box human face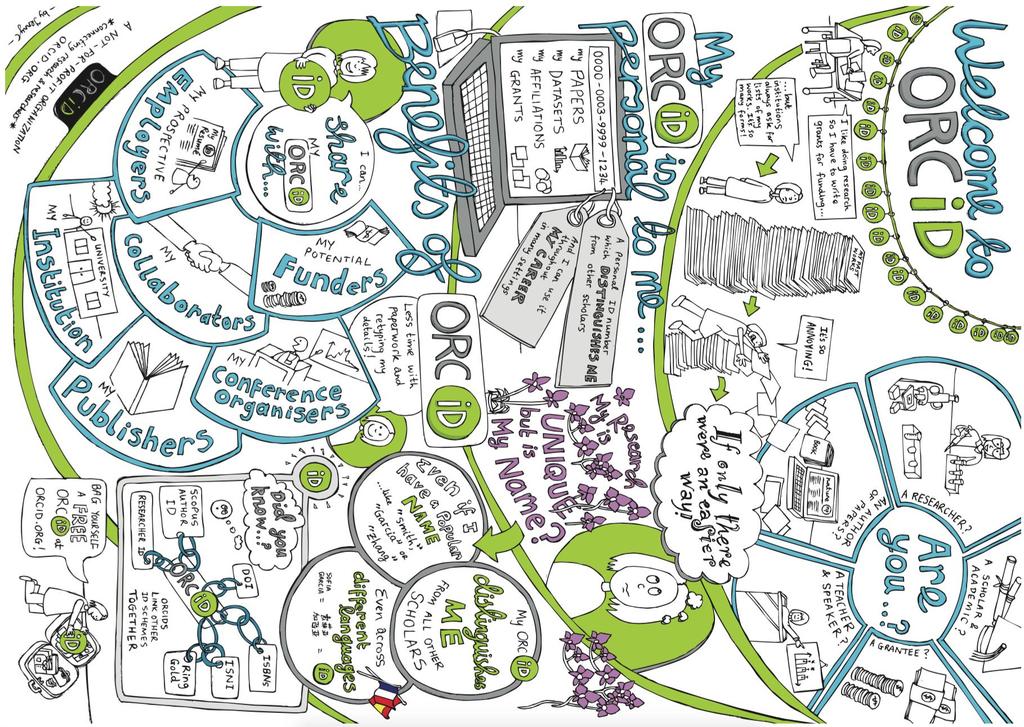
Rect(610, 566, 676, 607)
